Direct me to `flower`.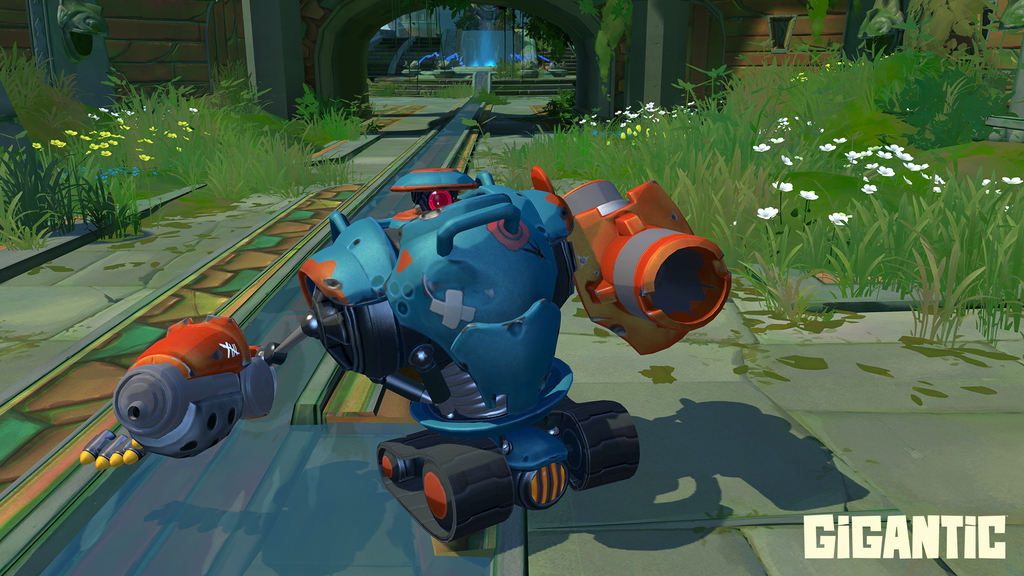
Direction: {"left": 860, "top": 184, "right": 877, "bottom": 196}.
